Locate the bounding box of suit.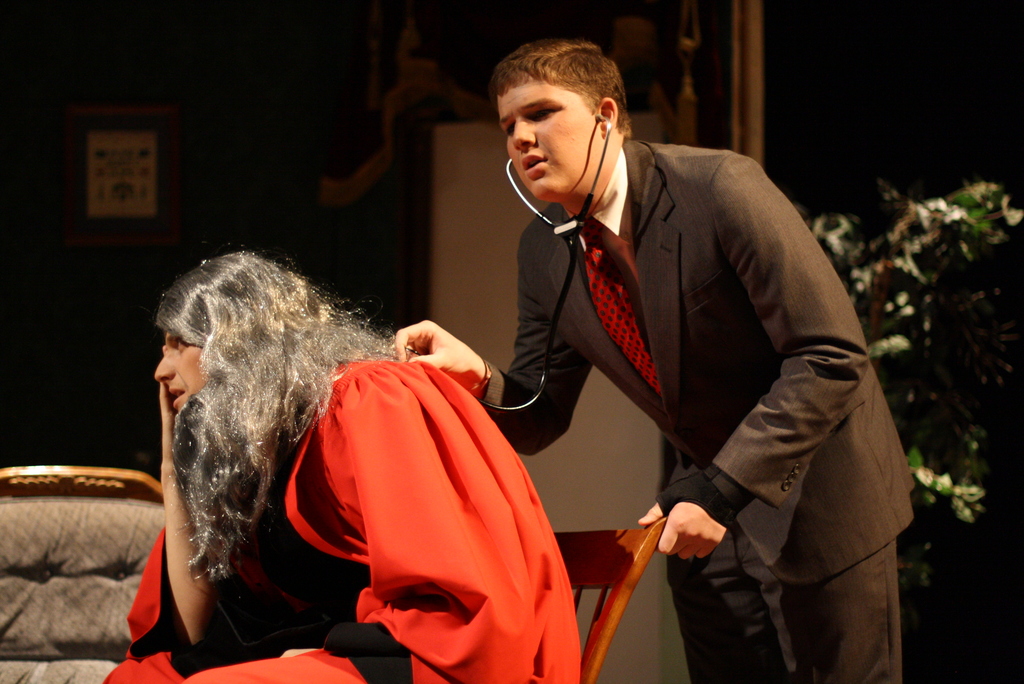
Bounding box: bbox=[477, 55, 900, 642].
